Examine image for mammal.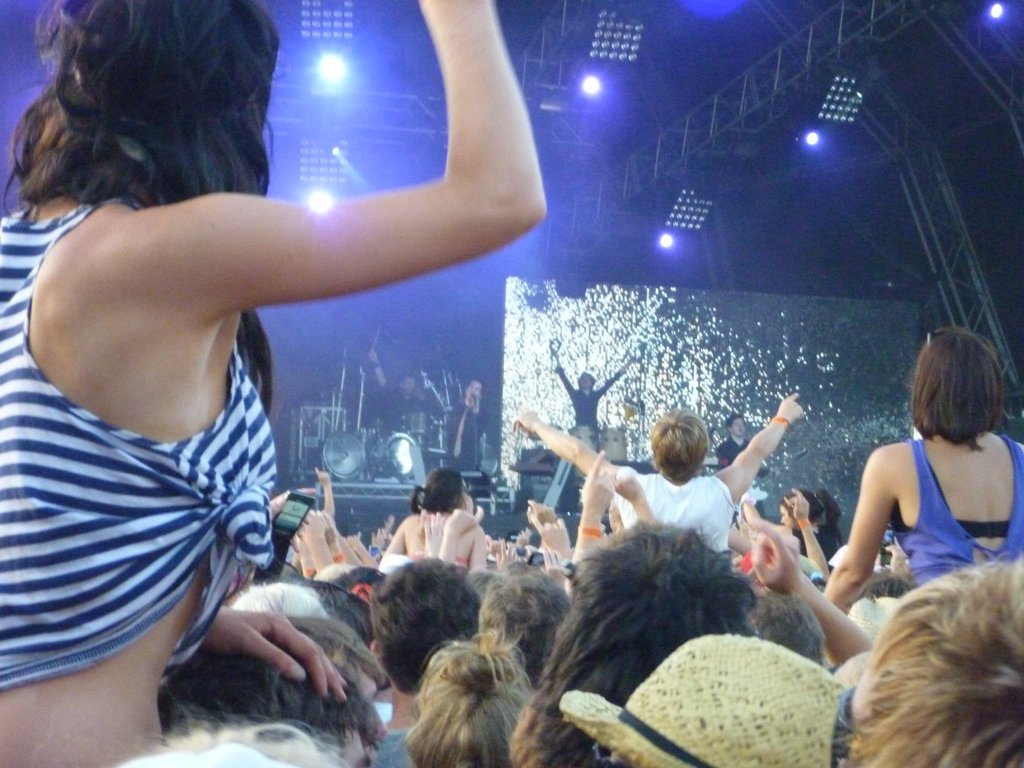
Examination result: BBox(546, 352, 634, 439).
